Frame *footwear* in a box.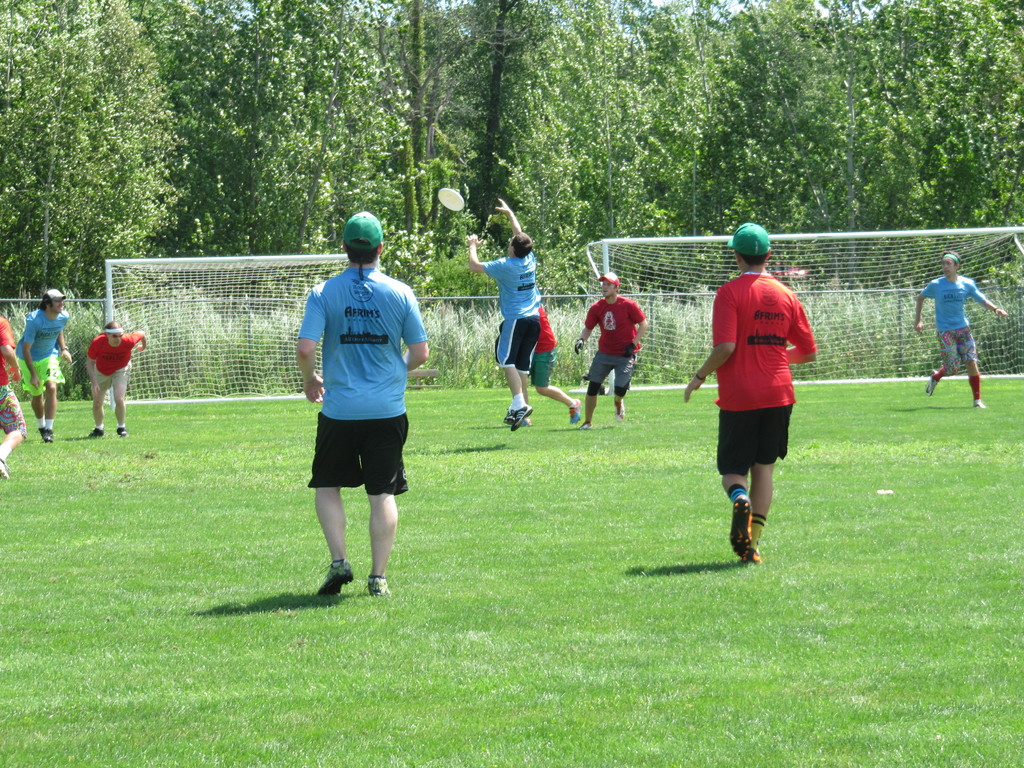
{"x1": 370, "y1": 577, "x2": 388, "y2": 598}.
